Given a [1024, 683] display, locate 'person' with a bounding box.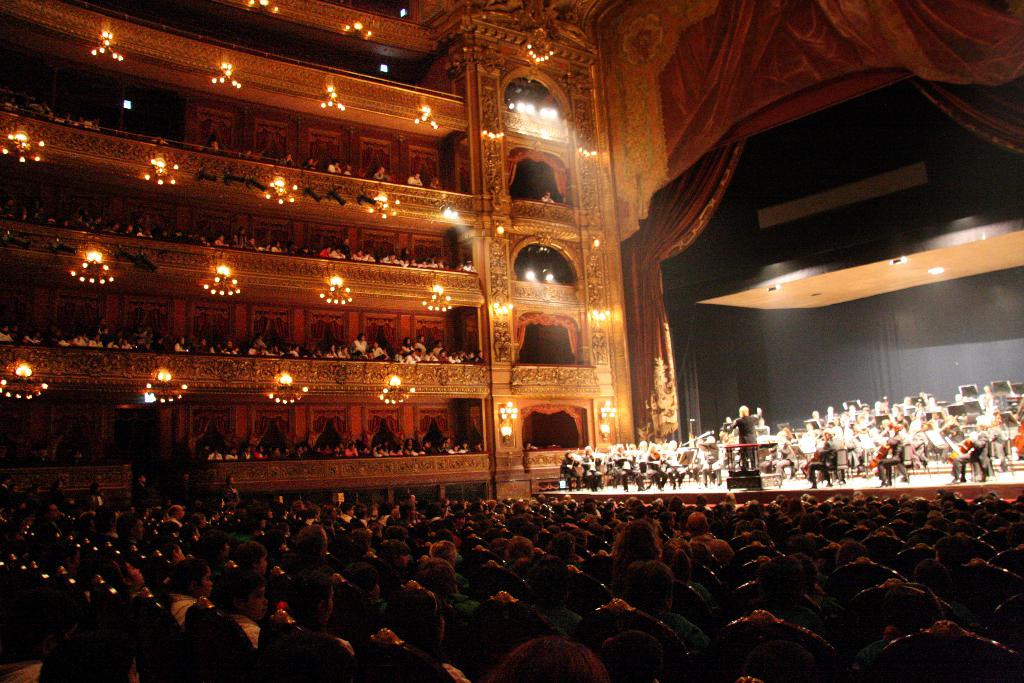
Located: <region>728, 406, 762, 466</region>.
